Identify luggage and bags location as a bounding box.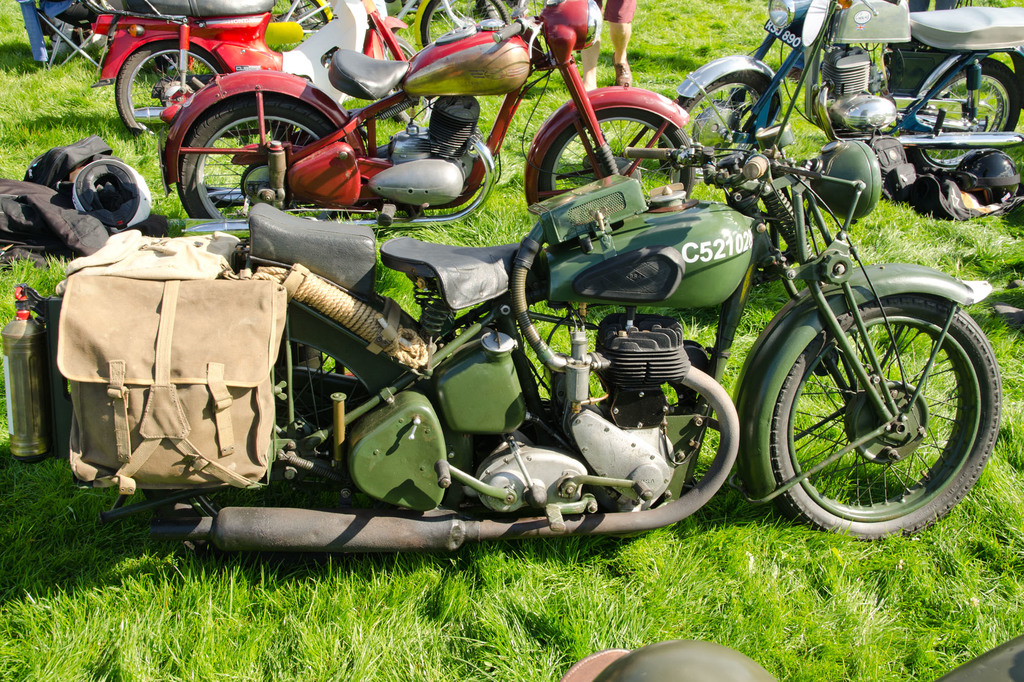
locate(44, 218, 288, 512).
